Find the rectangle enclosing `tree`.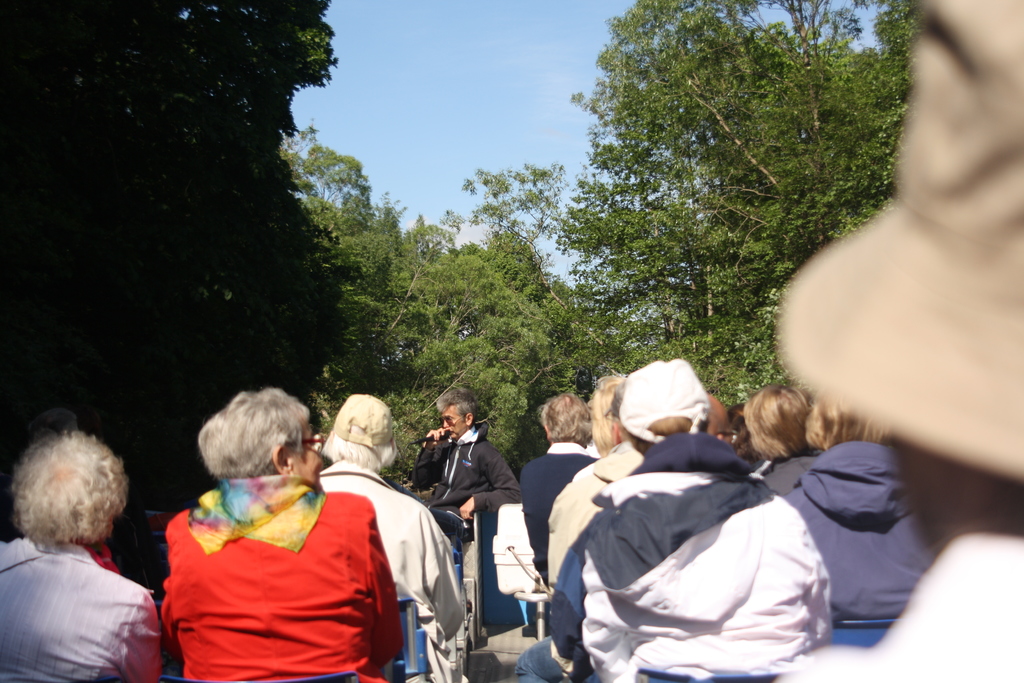
bbox(556, 0, 916, 408).
